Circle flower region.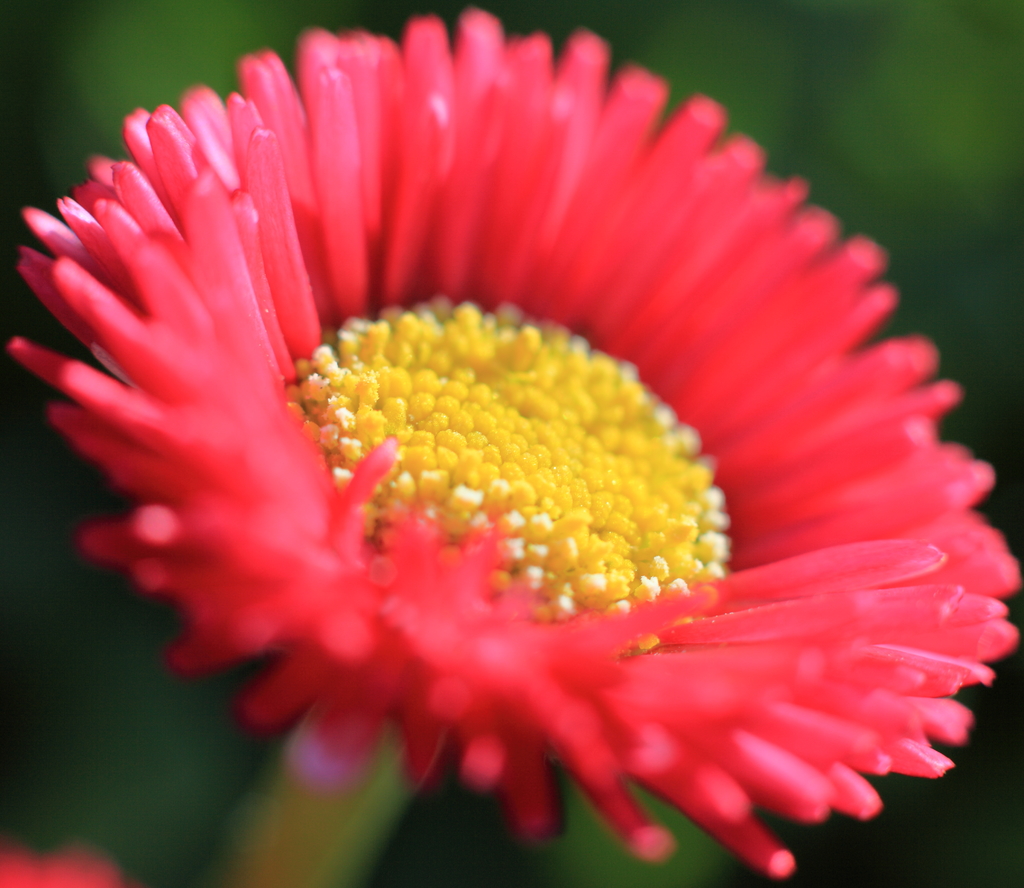
Region: <box>36,32,926,854</box>.
